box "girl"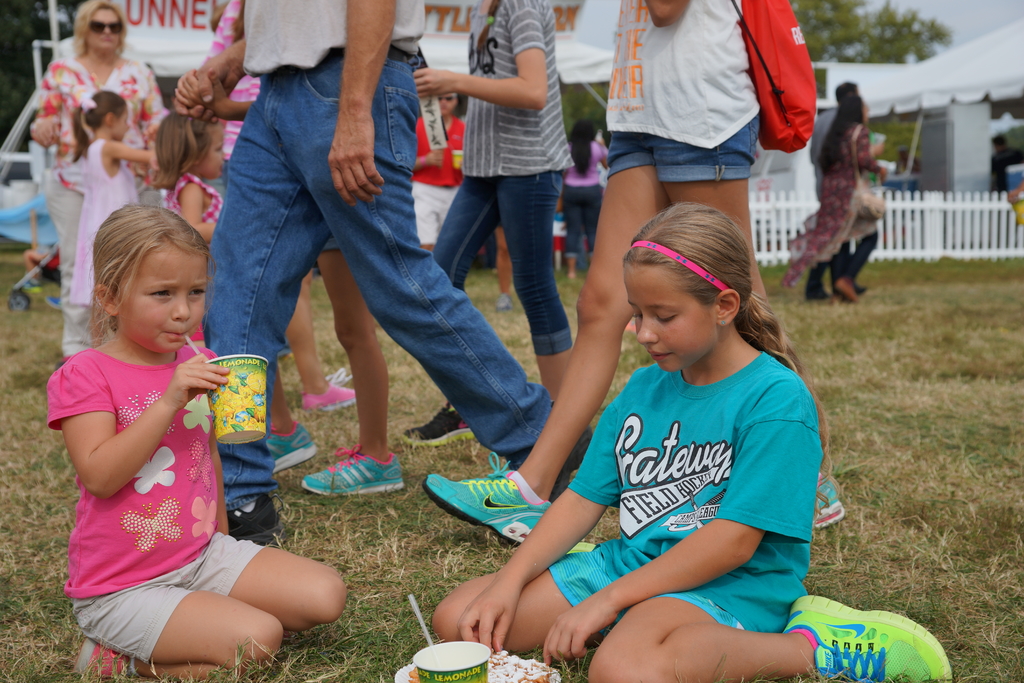
<bbox>63, 86, 156, 310</bbox>
